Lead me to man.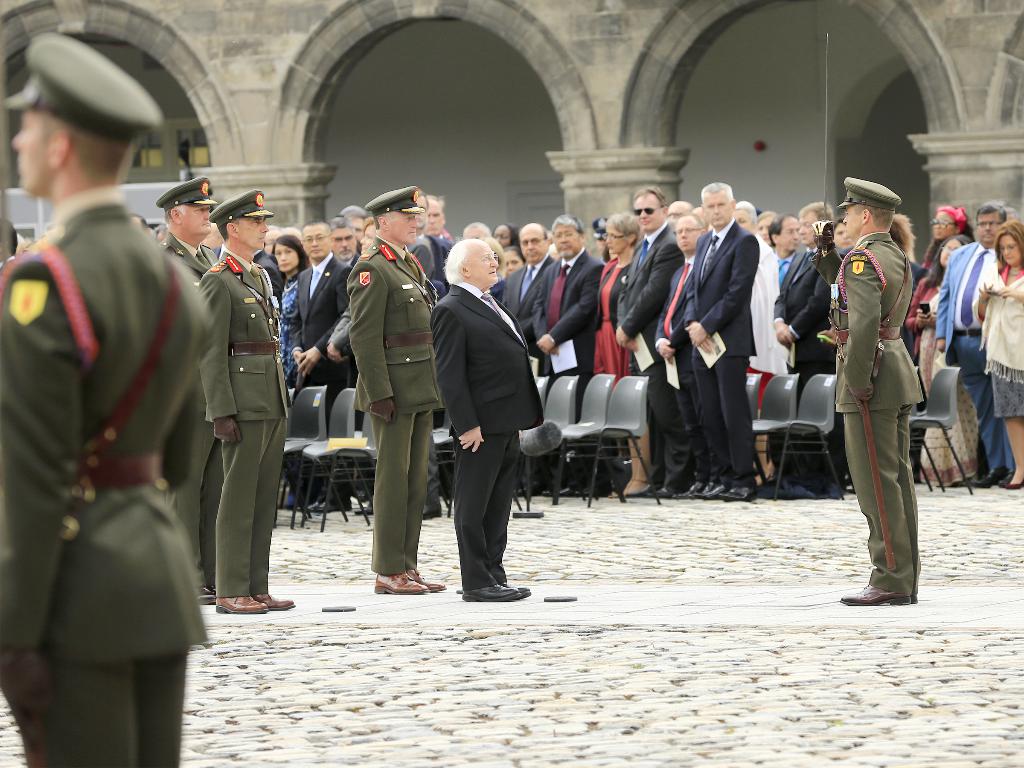
Lead to box(935, 201, 1011, 497).
